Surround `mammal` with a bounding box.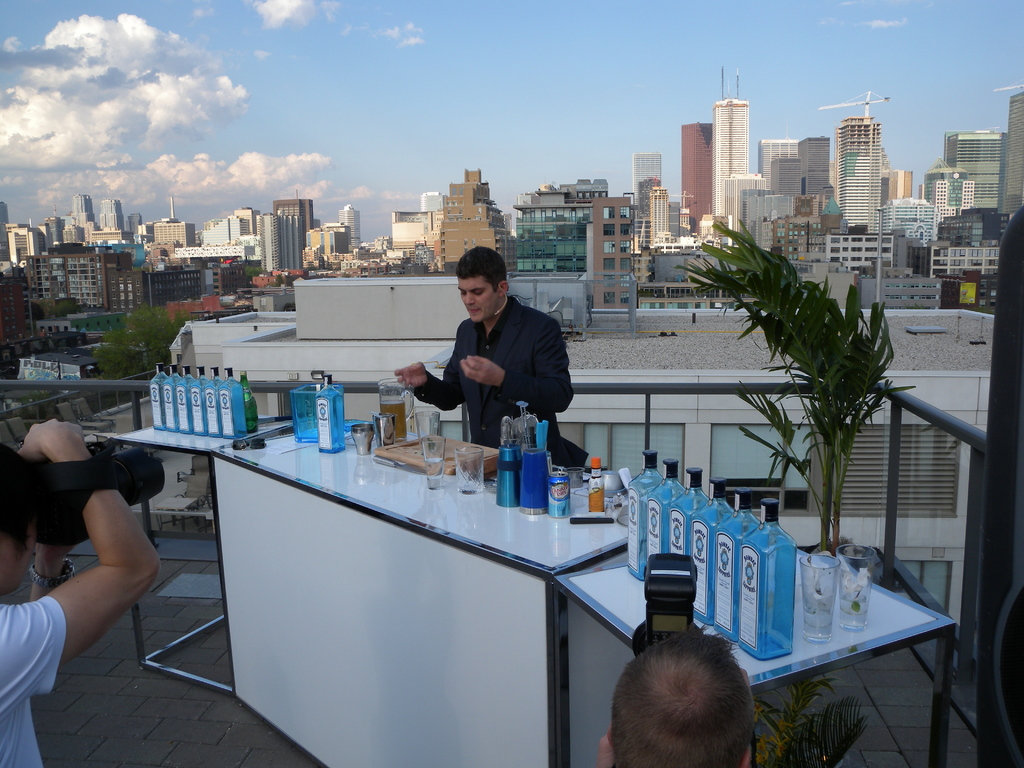
{"x1": 0, "y1": 419, "x2": 163, "y2": 767}.
